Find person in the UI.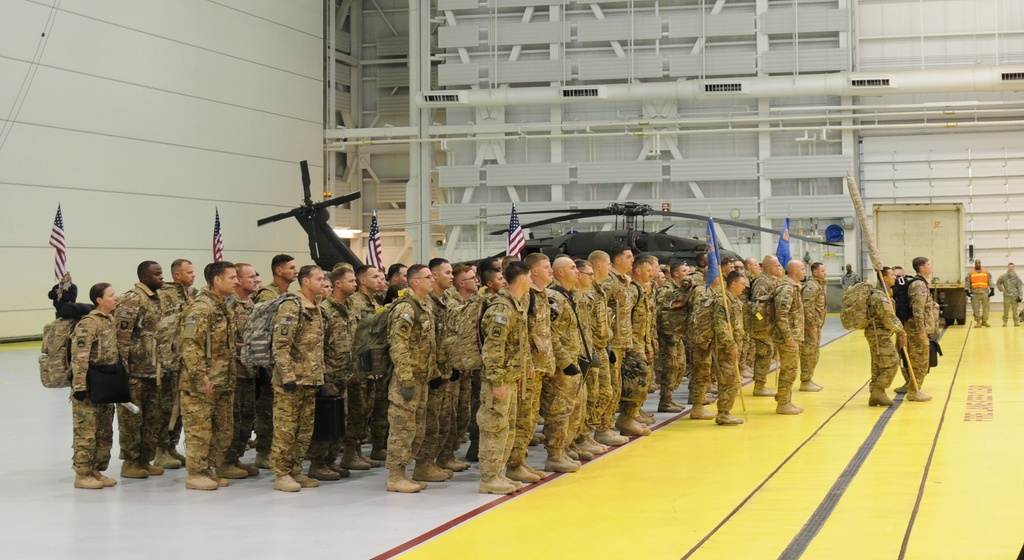
UI element at Rect(114, 256, 164, 474).
